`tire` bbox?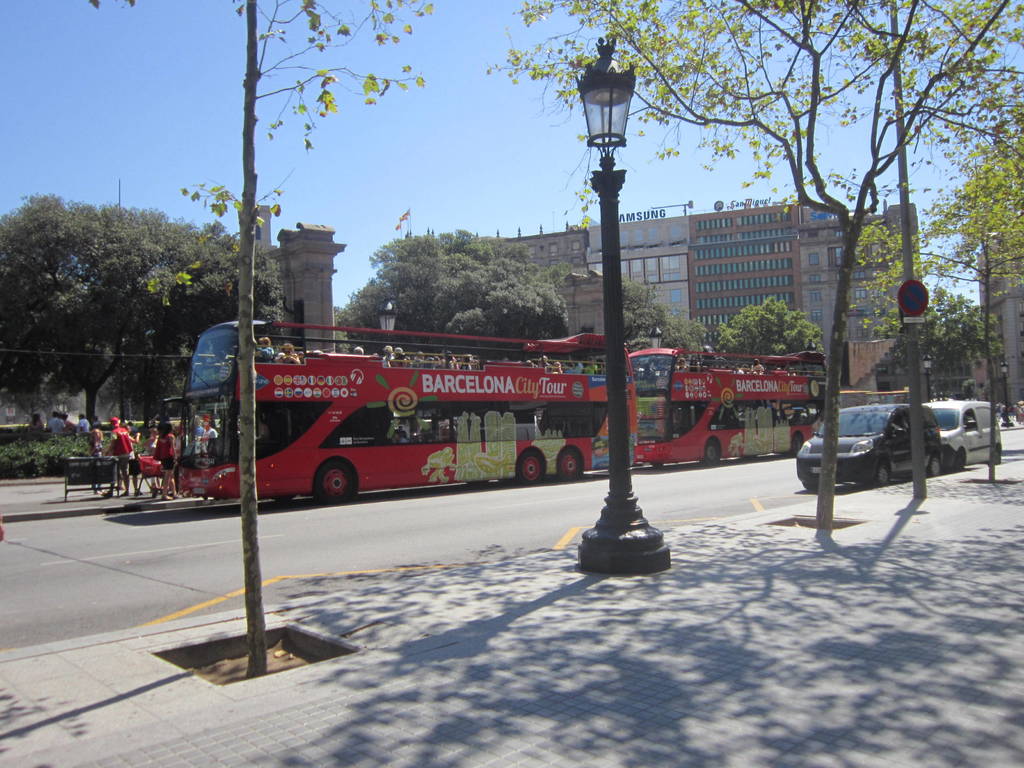
box(876, 460, 890, 484)
